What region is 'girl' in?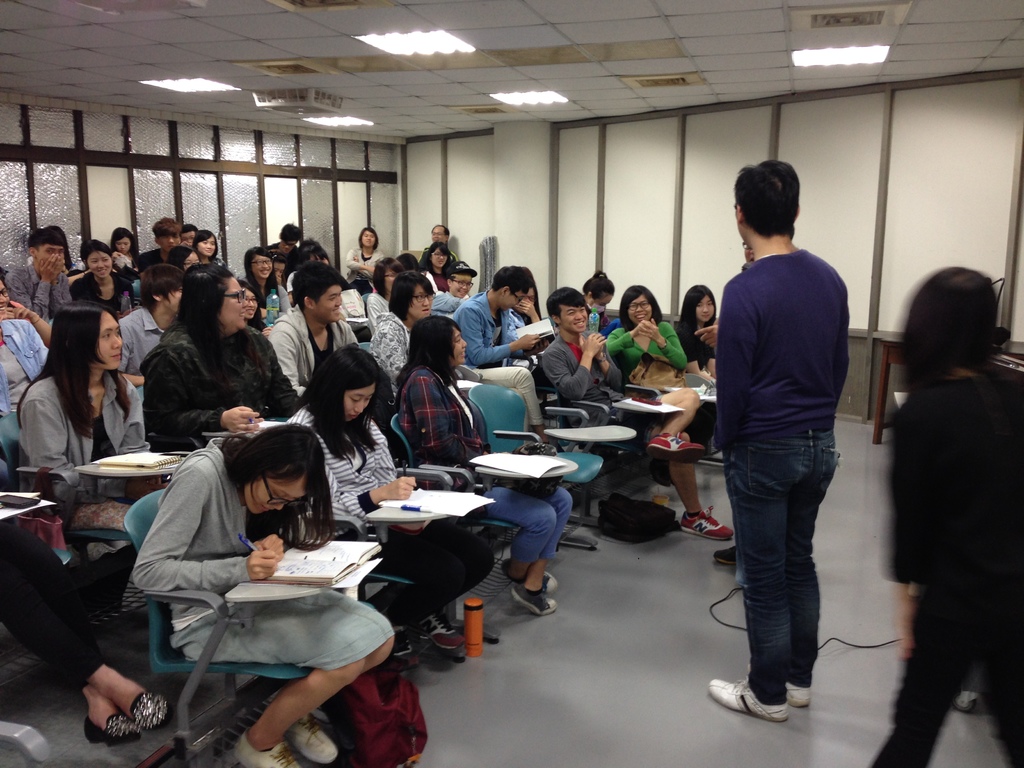
[x1=287, y1=351, x2=489, y2=659].
